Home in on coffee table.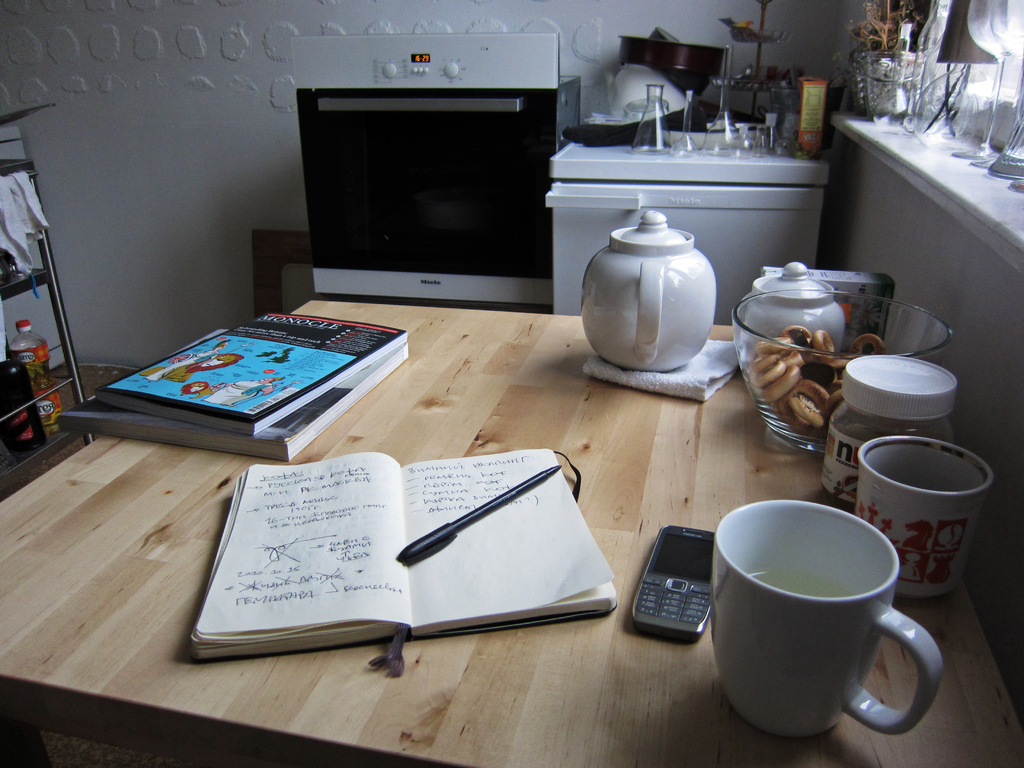
Homed in at x1=0 y1=289 x2=1023 y2=765.
